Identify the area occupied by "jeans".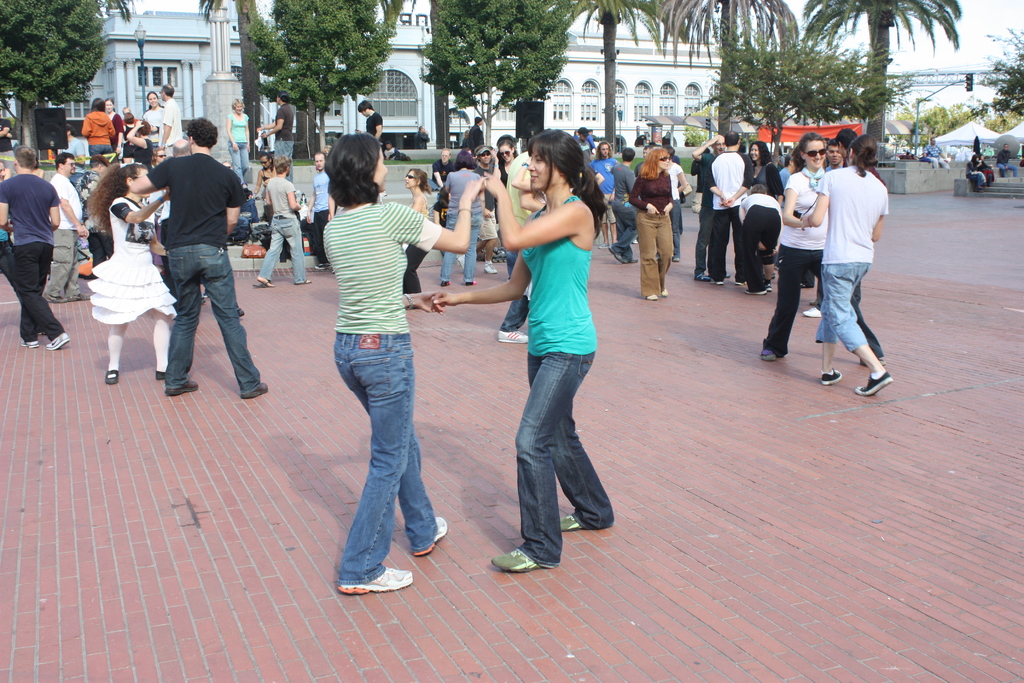
Area: (x1=49, y1=233, x2=83, y2=297).
